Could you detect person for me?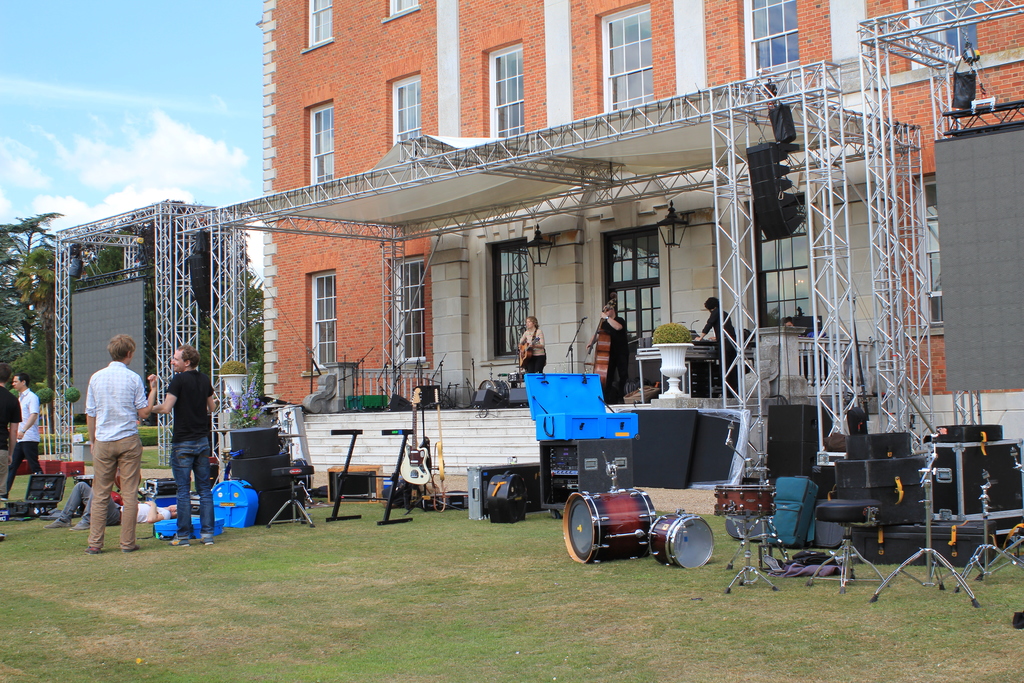
Detection result: box(0, 374, 52, 504).
